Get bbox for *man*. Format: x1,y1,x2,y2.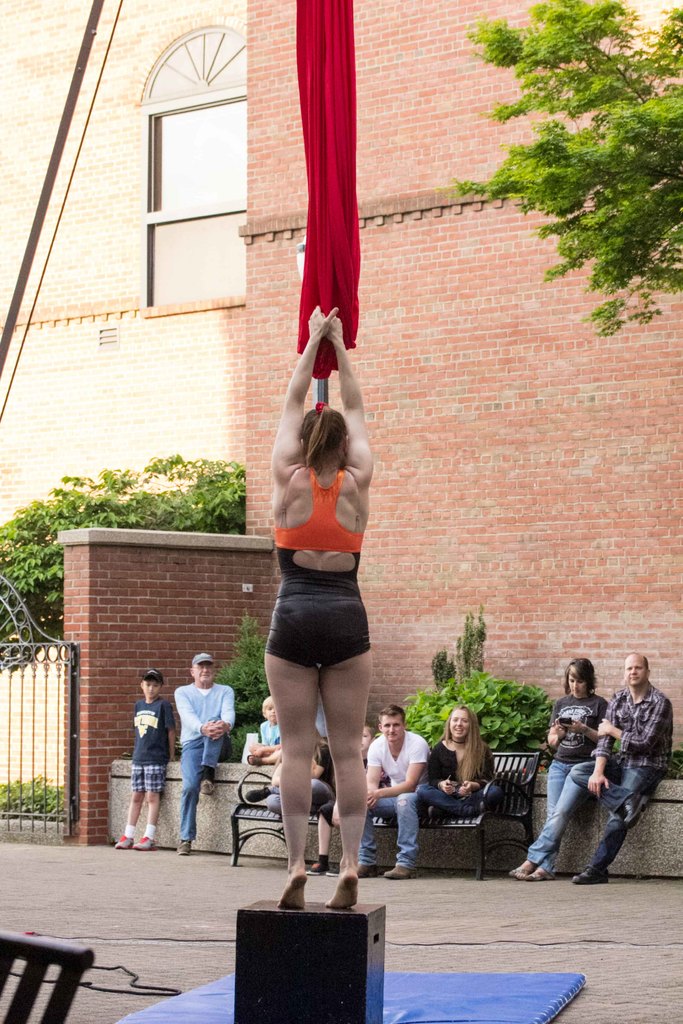
568,638,673,893.
